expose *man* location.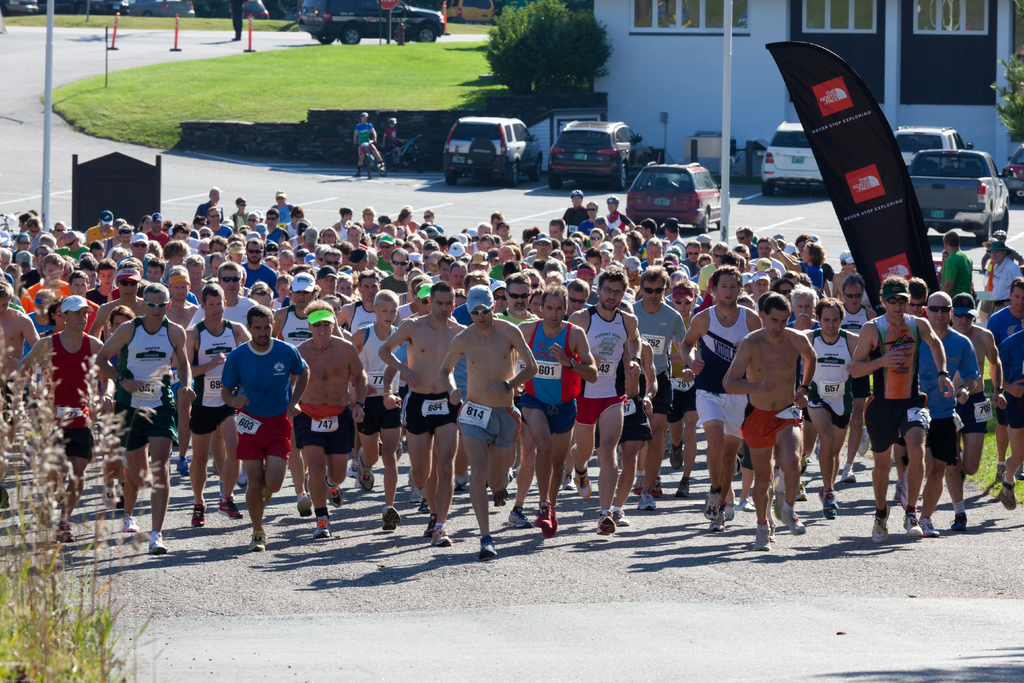
Exposed at rect(186, 261, 256, 494).
